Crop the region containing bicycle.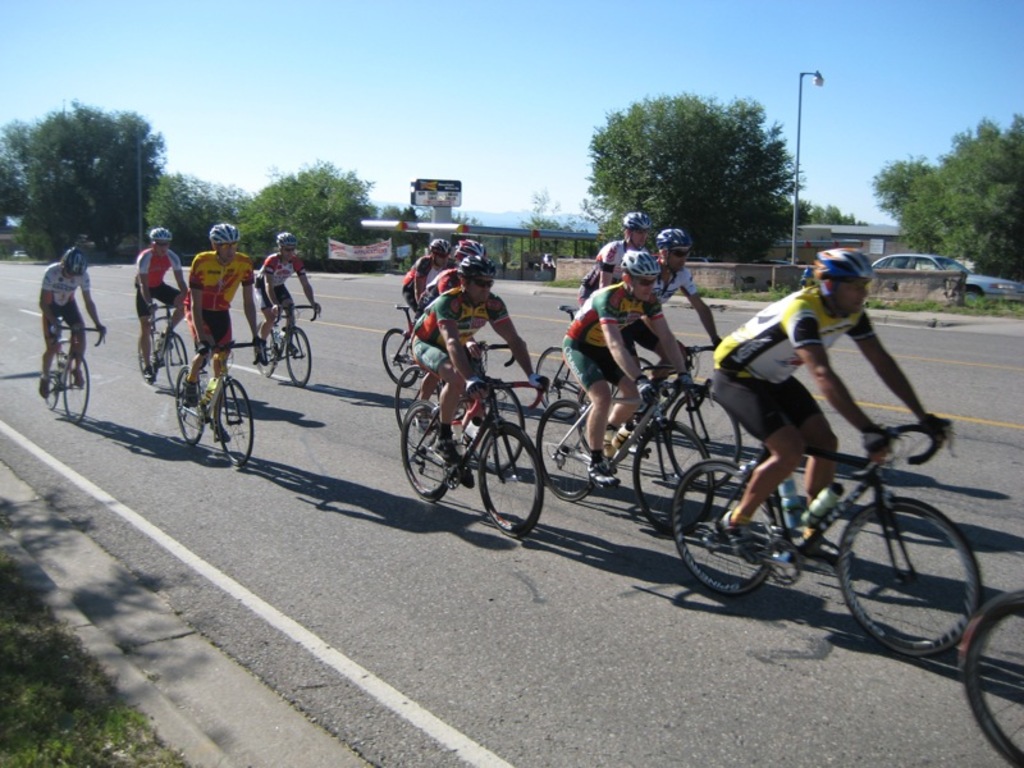
Crop region: l=655, t=369, r=993, b=666.
